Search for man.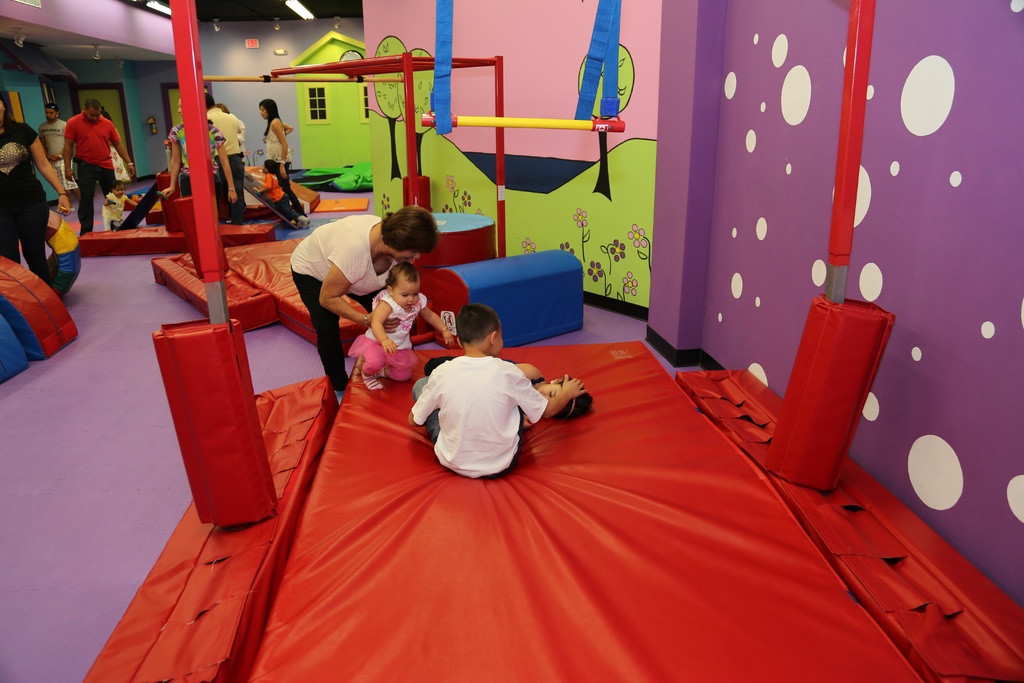
Found at bbox(38, 103, 83, 211).
